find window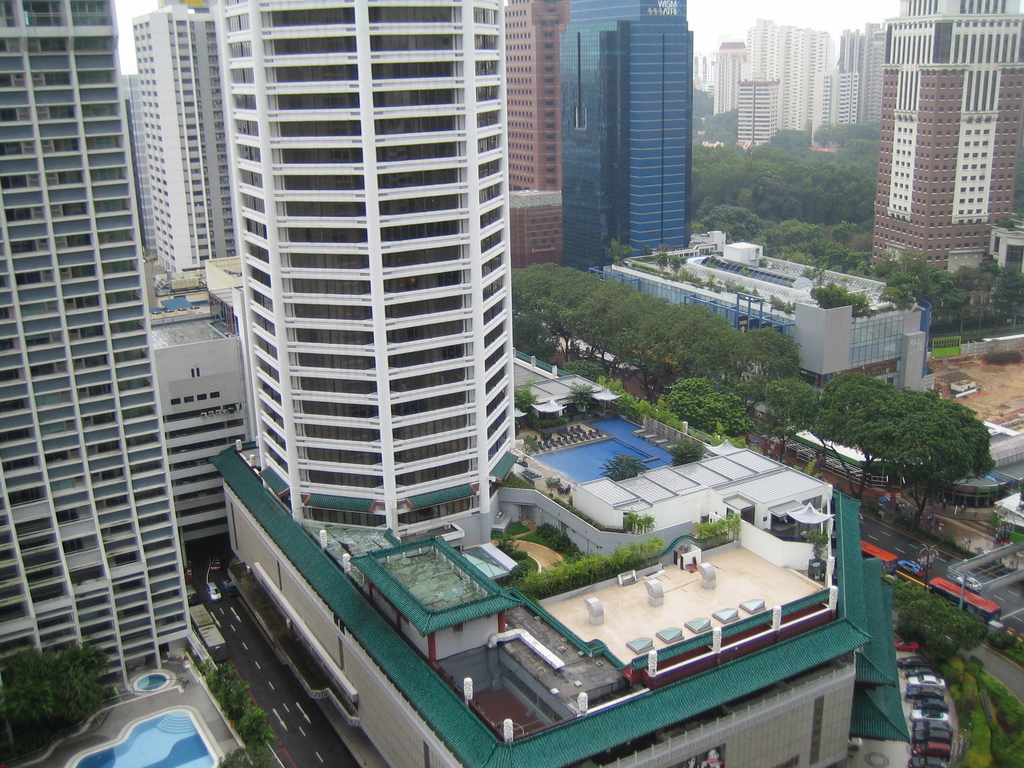
[383, 241, 470, 272]
